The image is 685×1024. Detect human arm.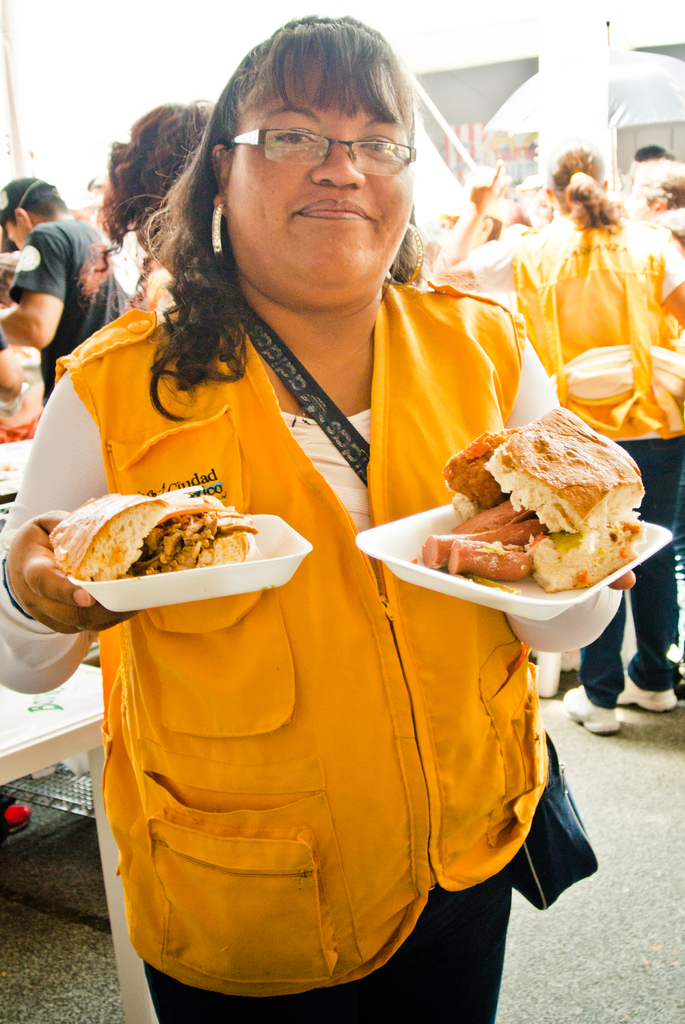
Detection: {"left": 426, "top": 160, "right": 515, "bottom": 294}.
